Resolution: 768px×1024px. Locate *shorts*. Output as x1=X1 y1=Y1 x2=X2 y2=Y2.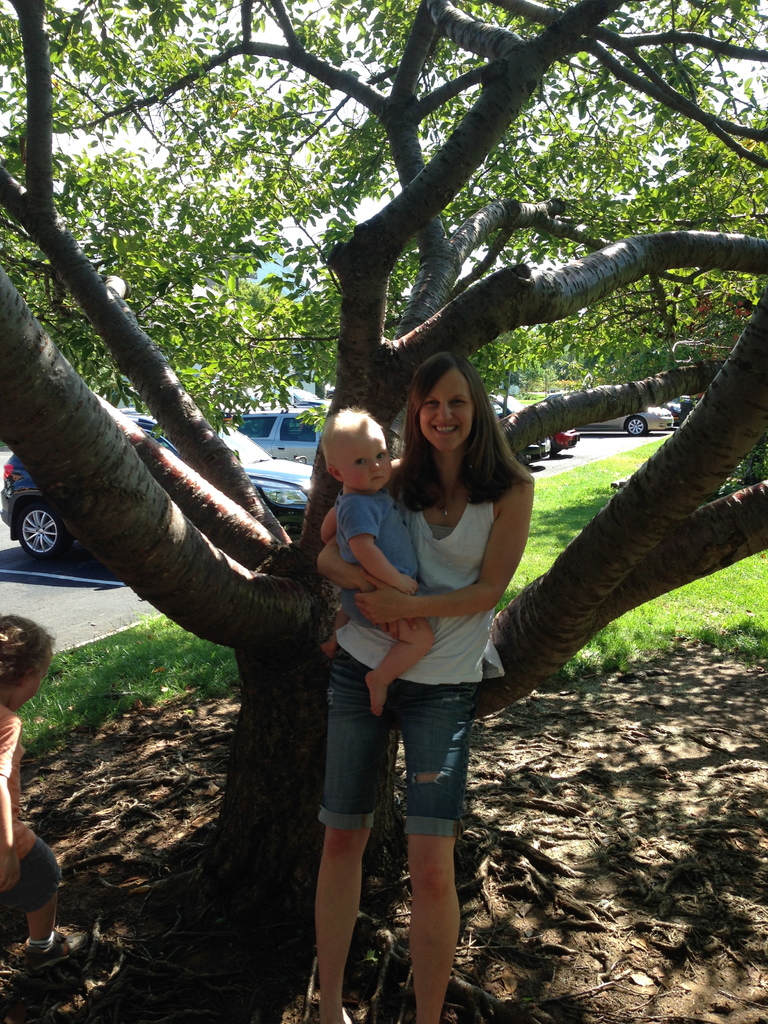
x1=9 y1=836 x2=58 y2=908.
